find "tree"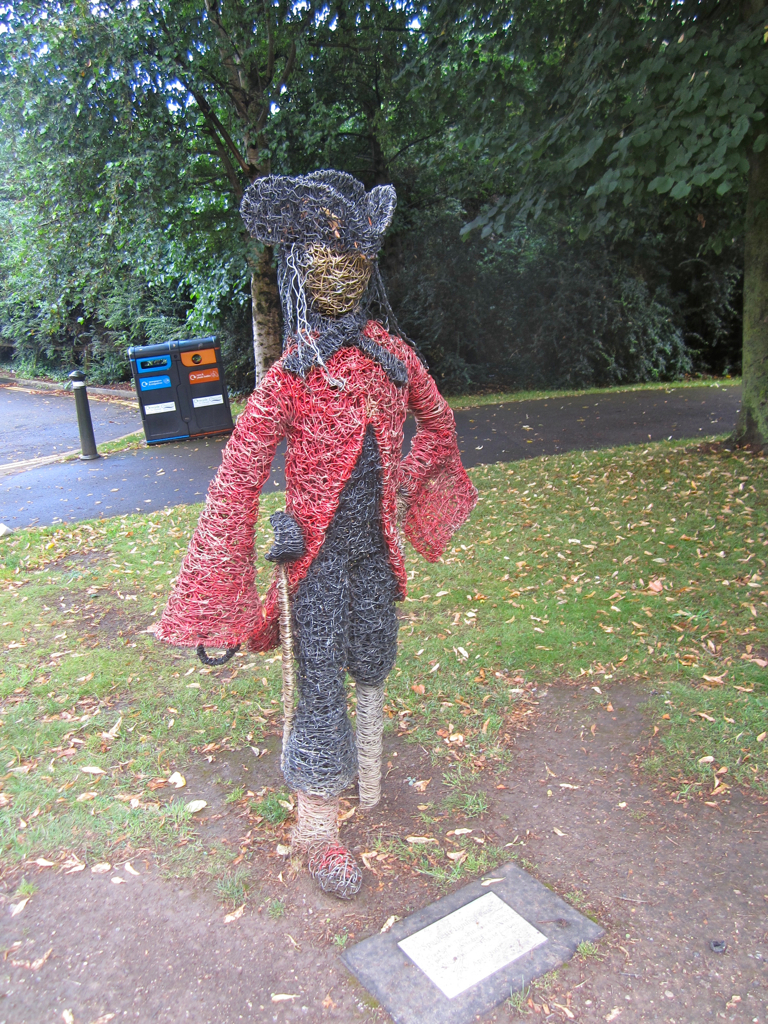
bbox=[0, 4, 767, 450]
